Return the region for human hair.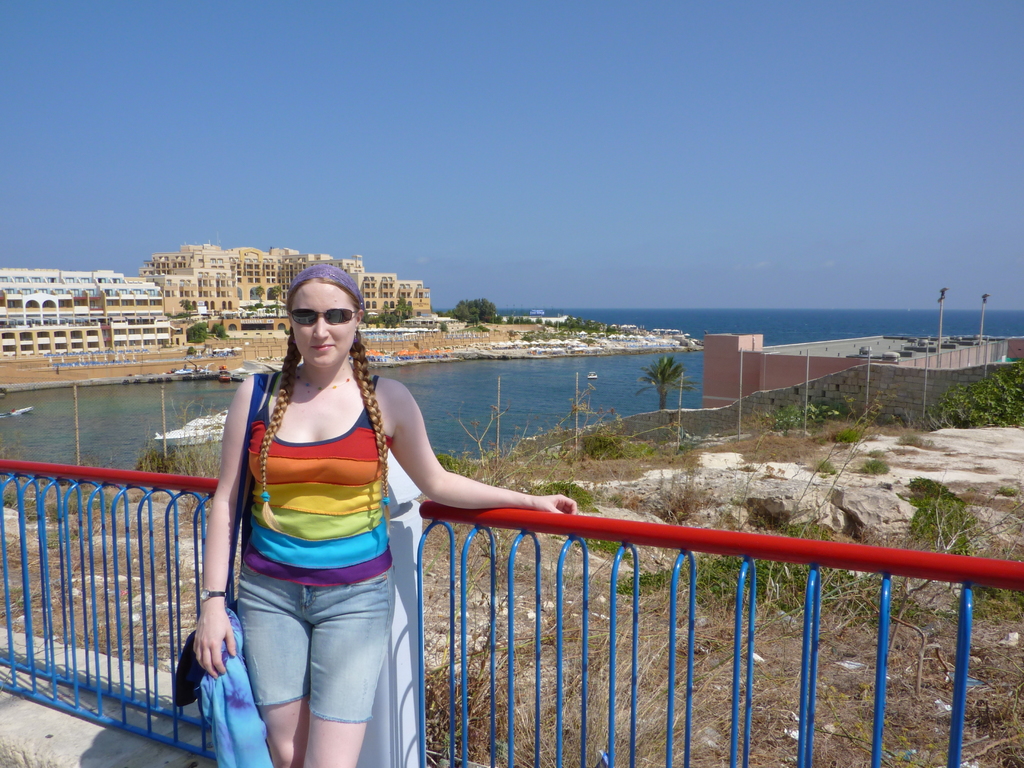
(x1=259, y1=275, x2=393, y2=533).
